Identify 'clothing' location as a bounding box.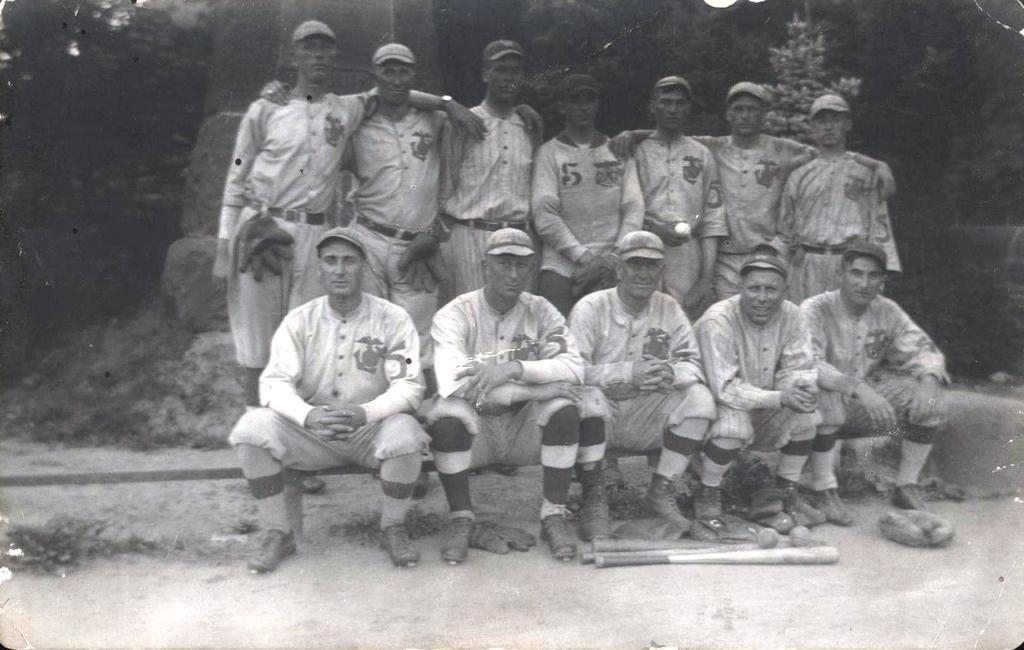
579, 284, 719, 459.
